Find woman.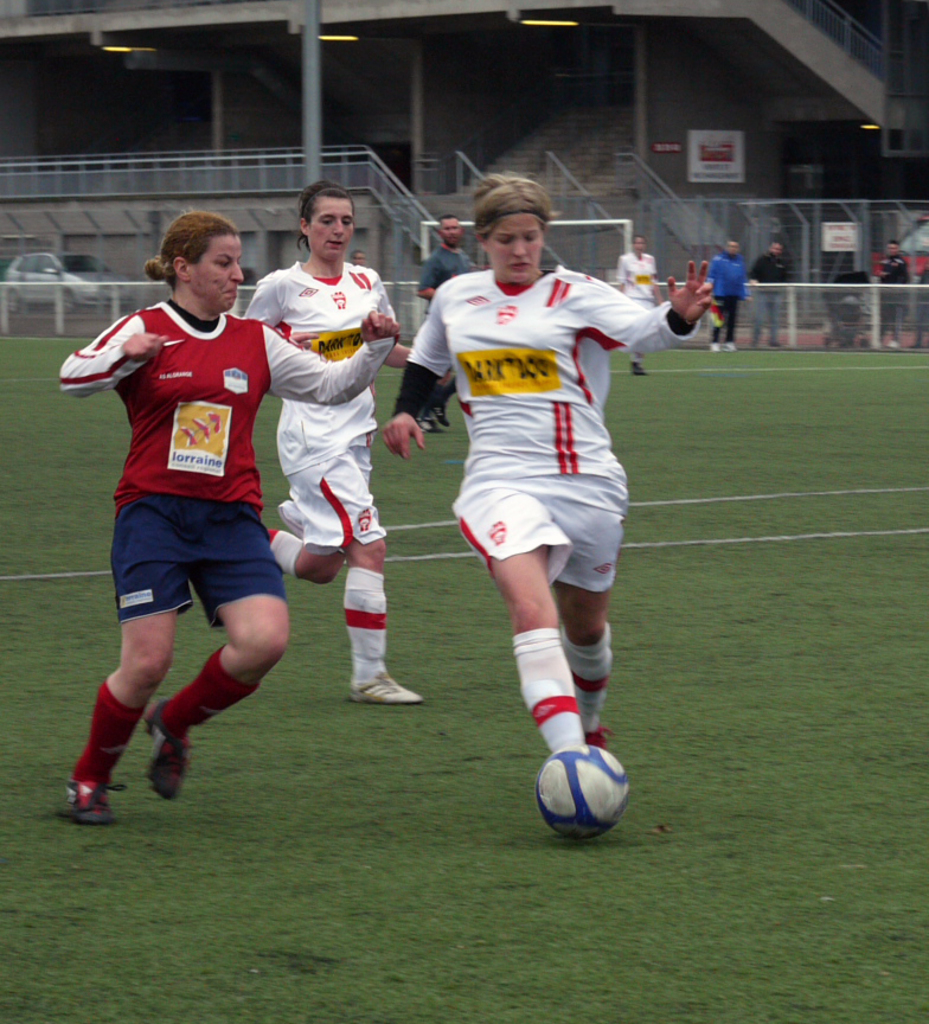
<box>615,231,661,375</box>.
